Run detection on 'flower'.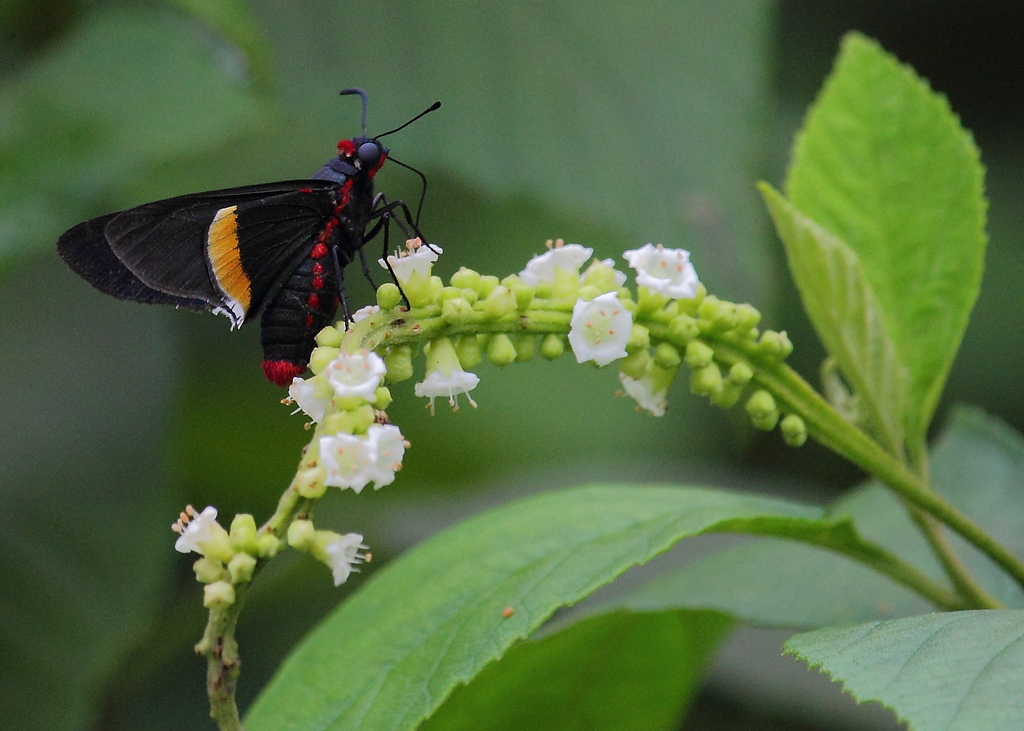
Result: 278,365,332,427.
